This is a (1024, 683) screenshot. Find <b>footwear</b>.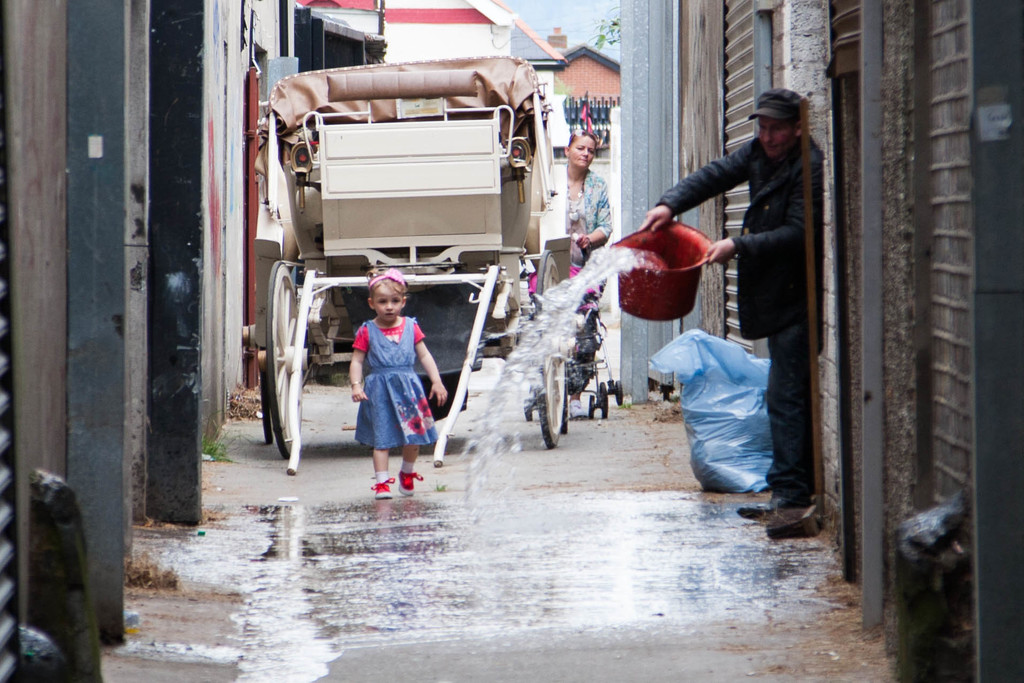
Bounding box: {"left": 372, "top": 477, "right": 394, "bottom": 502}.
